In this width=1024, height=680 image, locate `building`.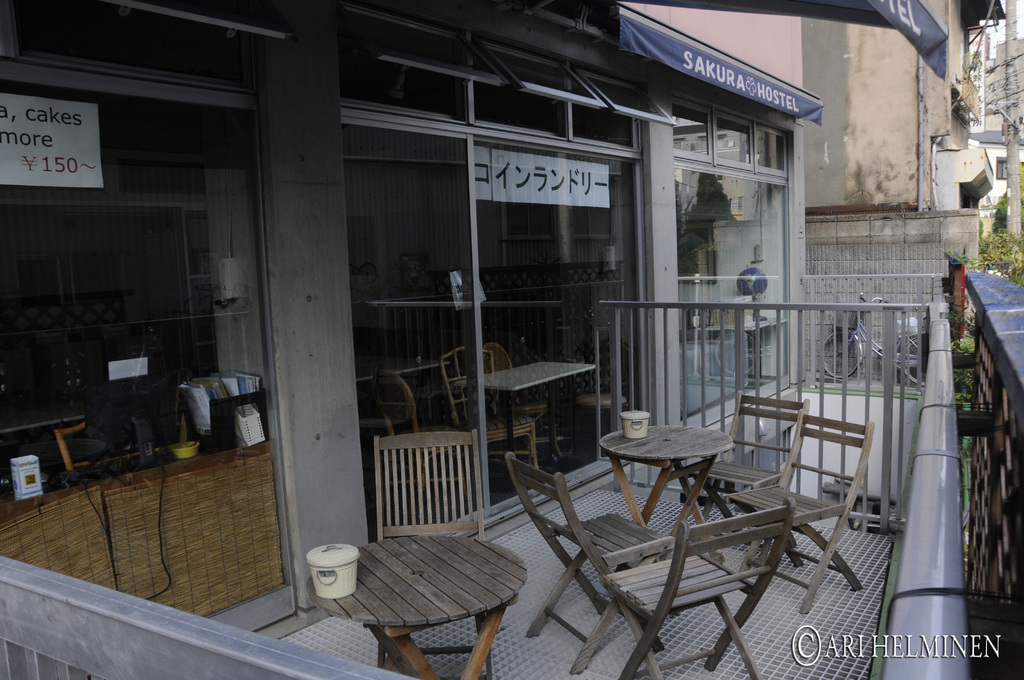
Bounding box: {"x1": 966, "y1": 0, "x2": 1023, "y2": 240}.
